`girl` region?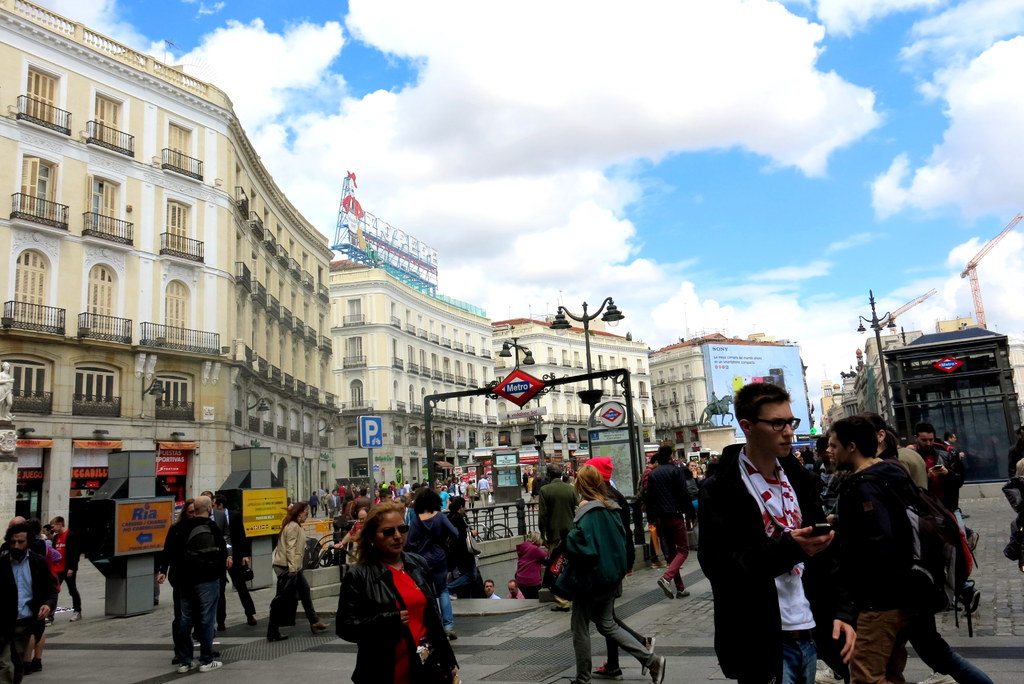
267:506:323:640
